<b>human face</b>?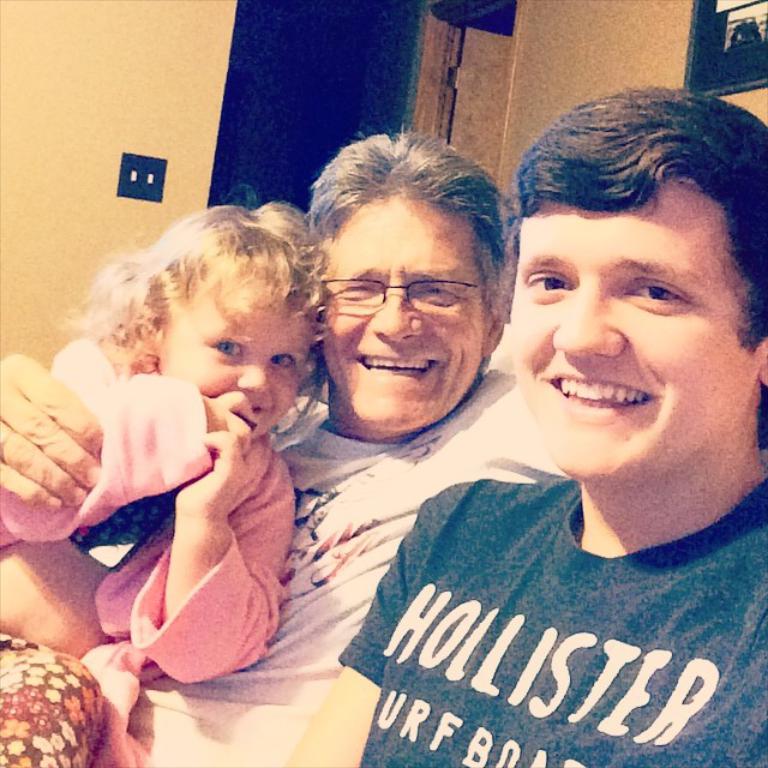
160, 296, 308, 433
